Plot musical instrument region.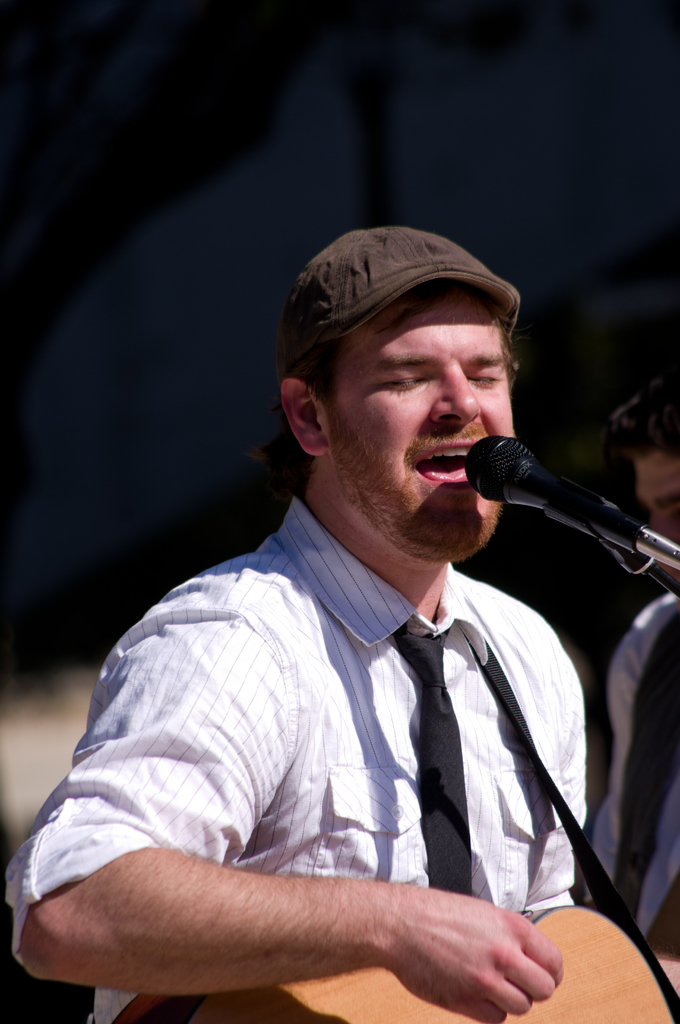
Plotted at {"left": 111, "top": 902, "right": 676, "bottom": 1023}.
